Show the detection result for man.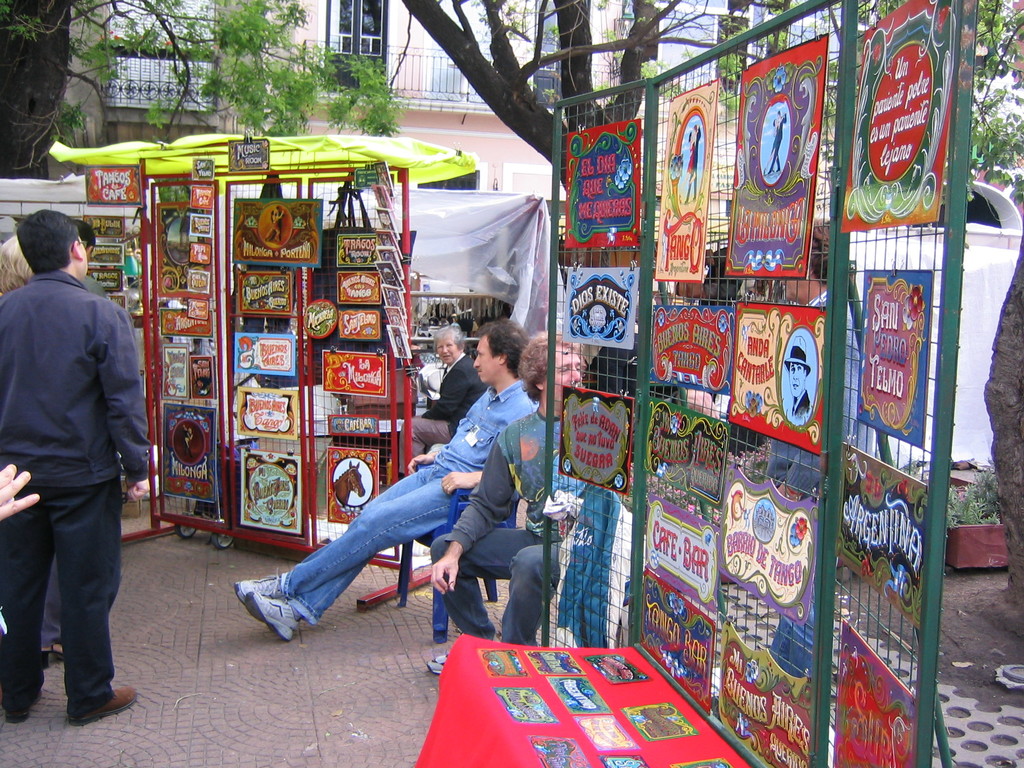
detection(8, 157, 149, 739).
